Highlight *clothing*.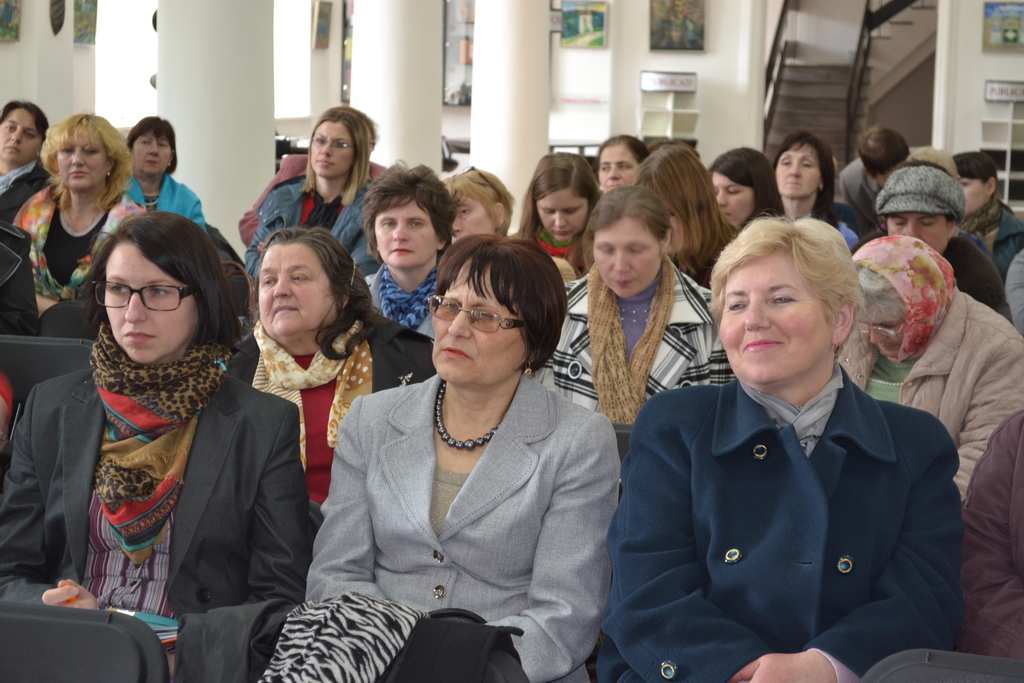
Highlighted region: <bbox>842, 136, 951, 229</bbox>.
